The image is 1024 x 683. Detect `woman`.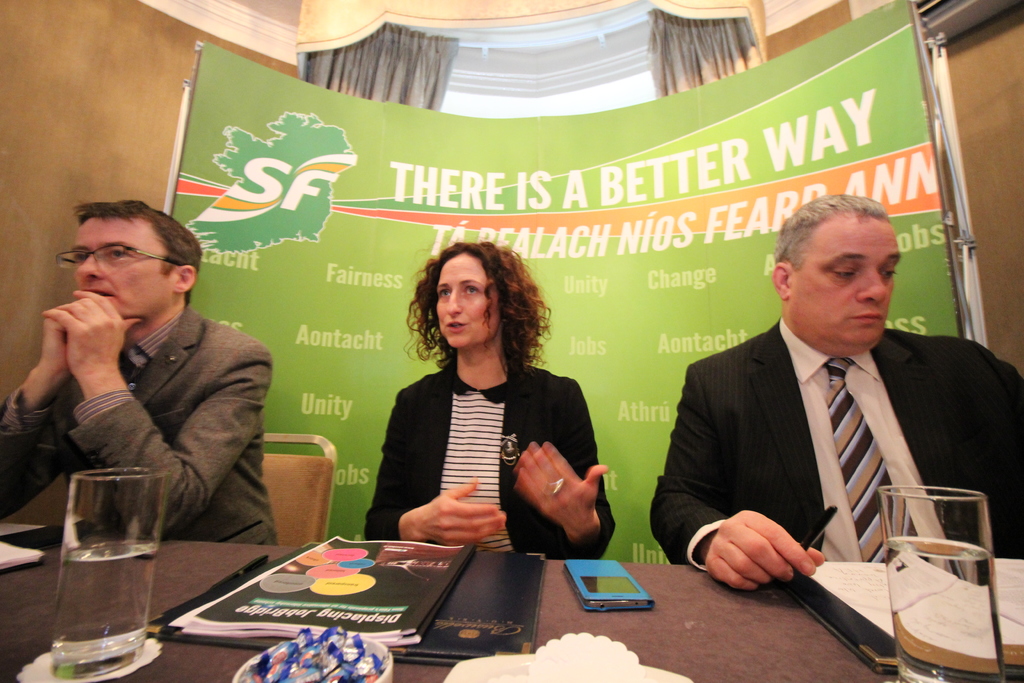
Detection: x1=371, y1=232, x2=579, y2=560.
